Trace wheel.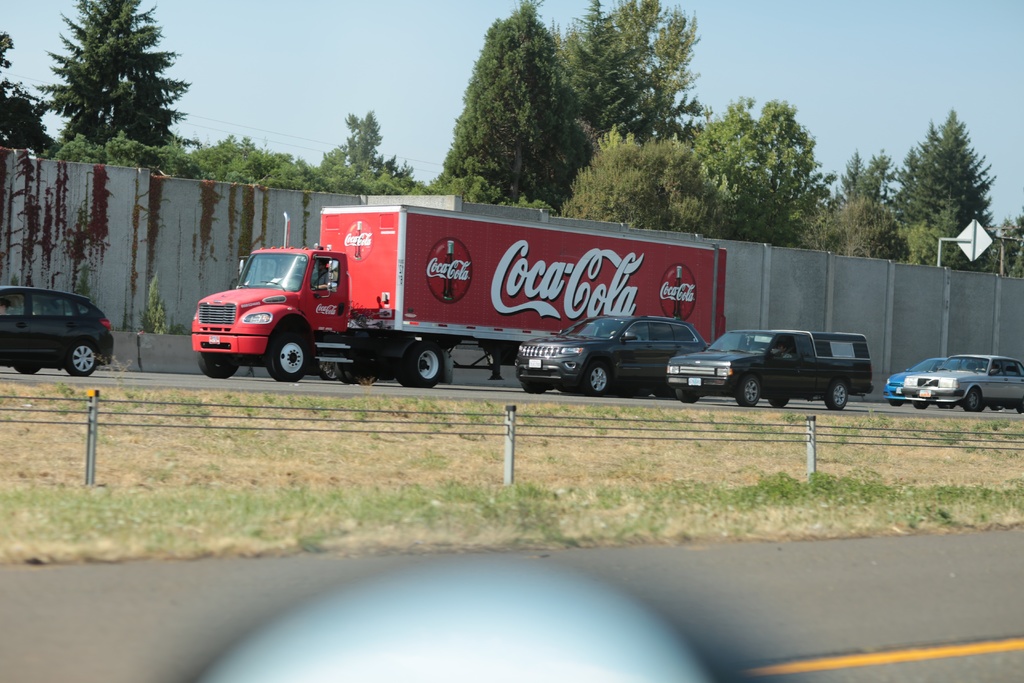
Traced to 15,365,41,376.
